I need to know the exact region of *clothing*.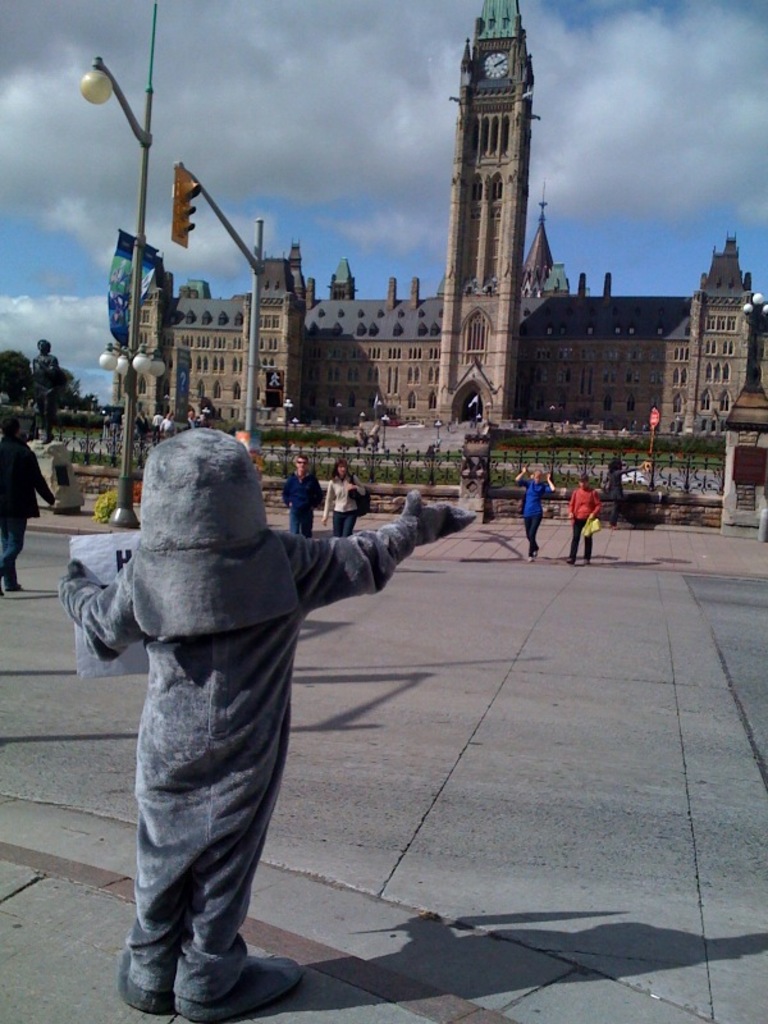
Region: [left=567, top=489, right=617, bottom=561].
